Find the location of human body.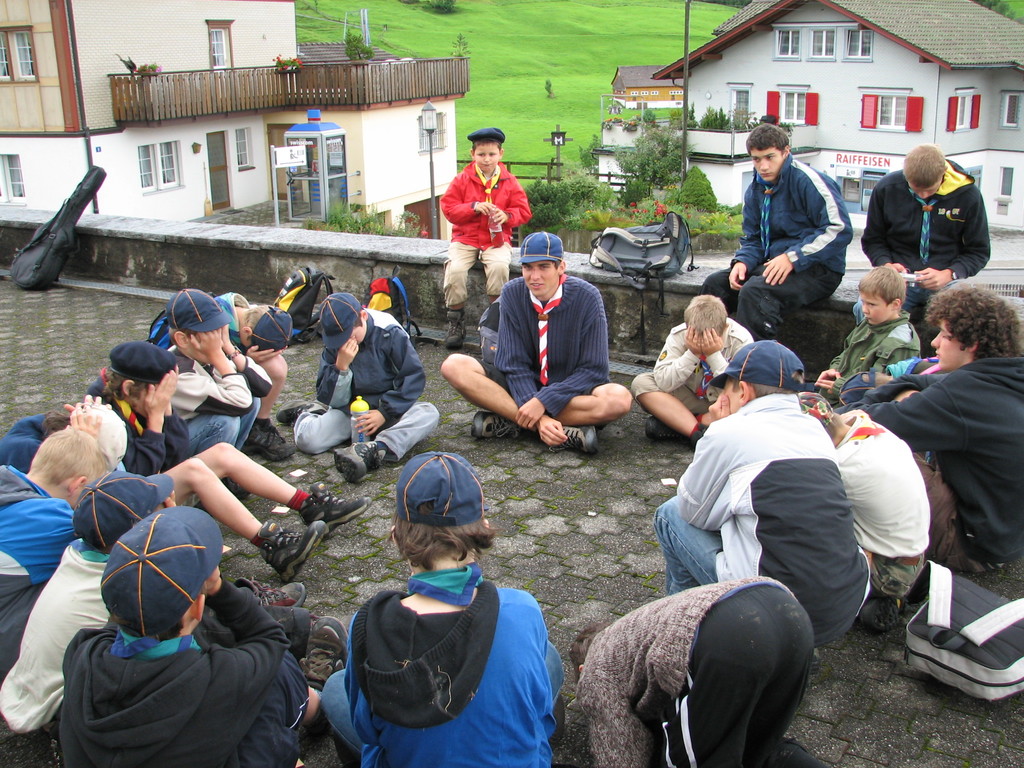
Location: (439,230,632,454).
